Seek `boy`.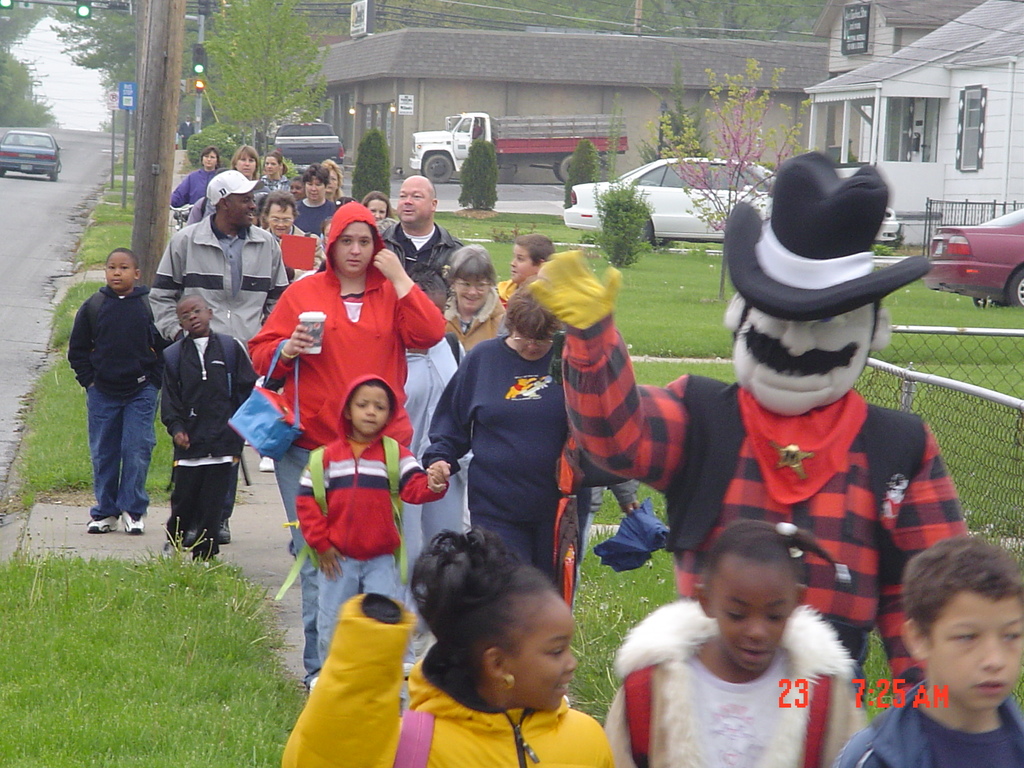
rect(163, 298, 257, 564).
